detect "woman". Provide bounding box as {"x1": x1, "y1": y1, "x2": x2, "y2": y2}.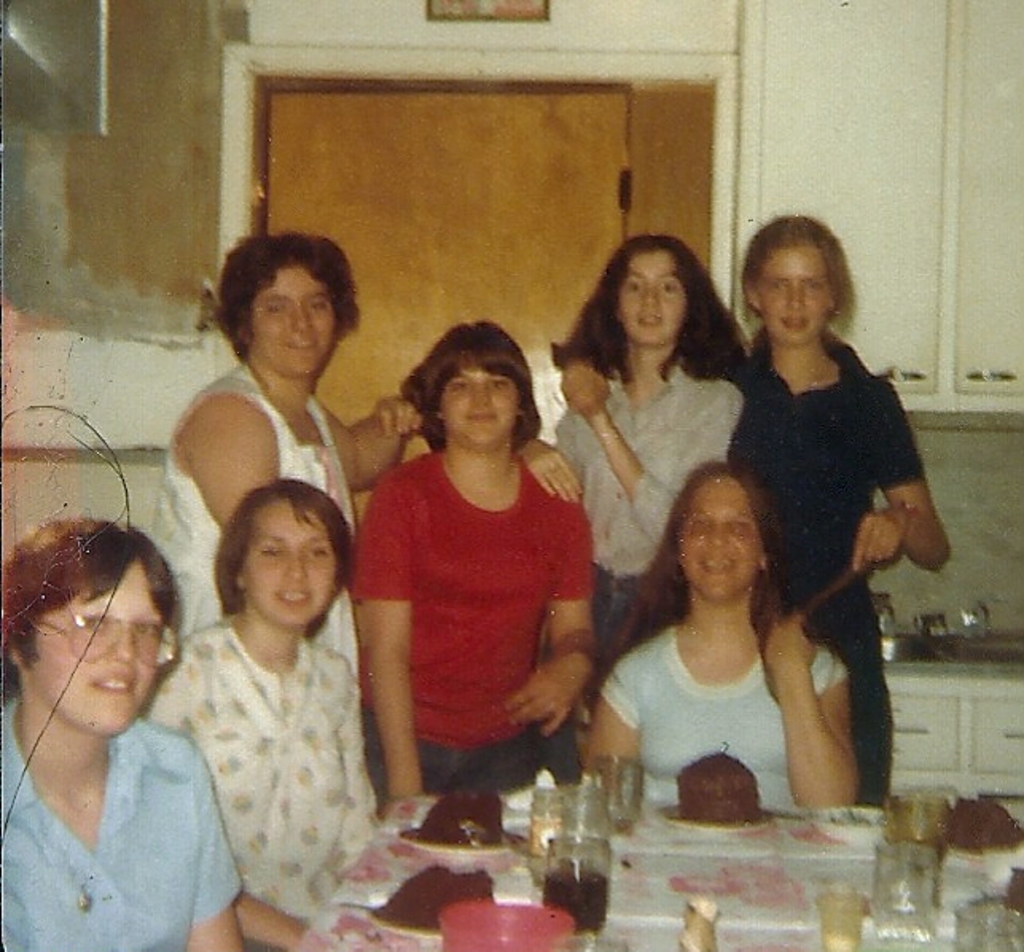
{"x1": 548, "y1": 202, "x2": 956, "y2": 804}.
